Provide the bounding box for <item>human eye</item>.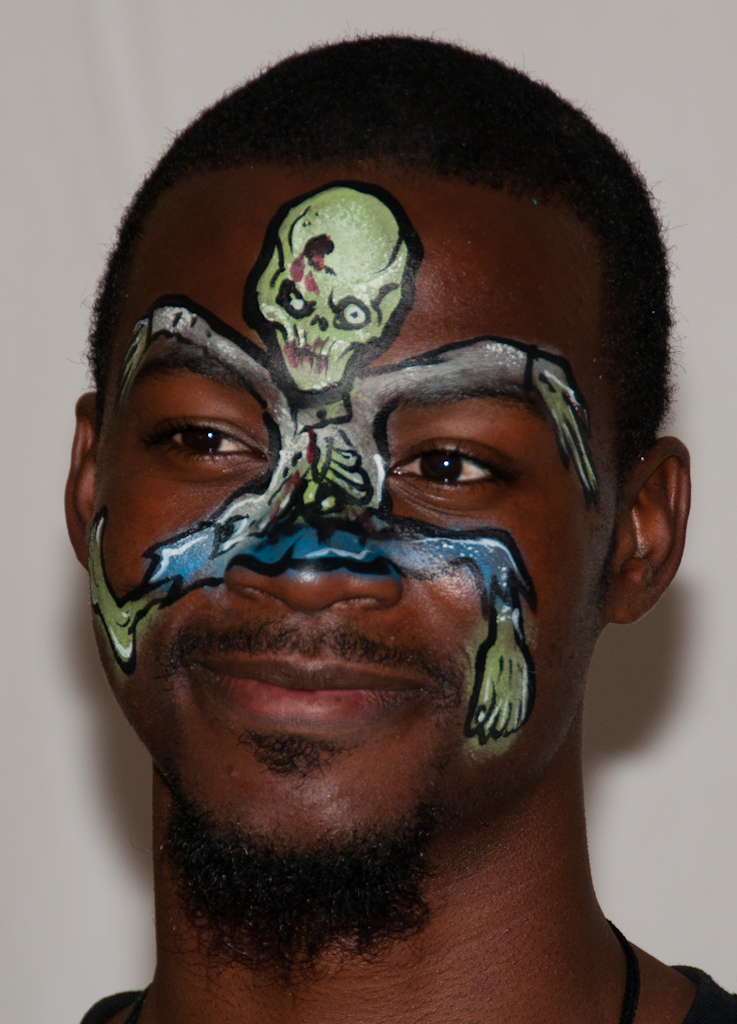
bbox=(142, 411, 255, 476).
